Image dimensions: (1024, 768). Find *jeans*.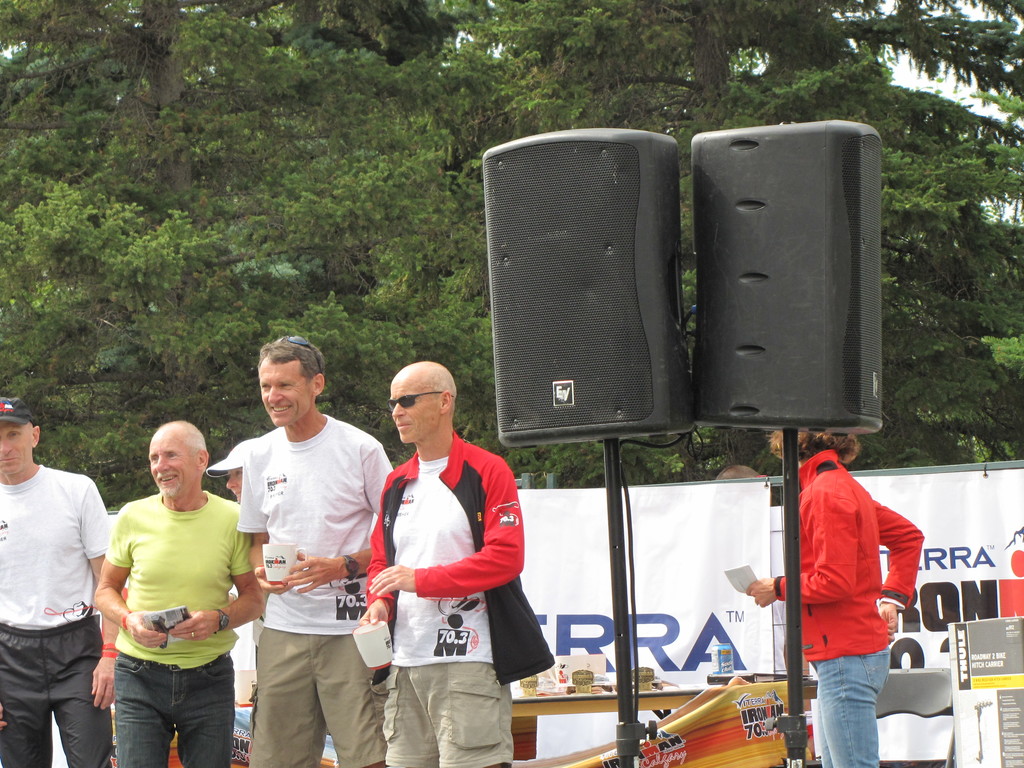
bbox=[113, 652, 235, 767].
